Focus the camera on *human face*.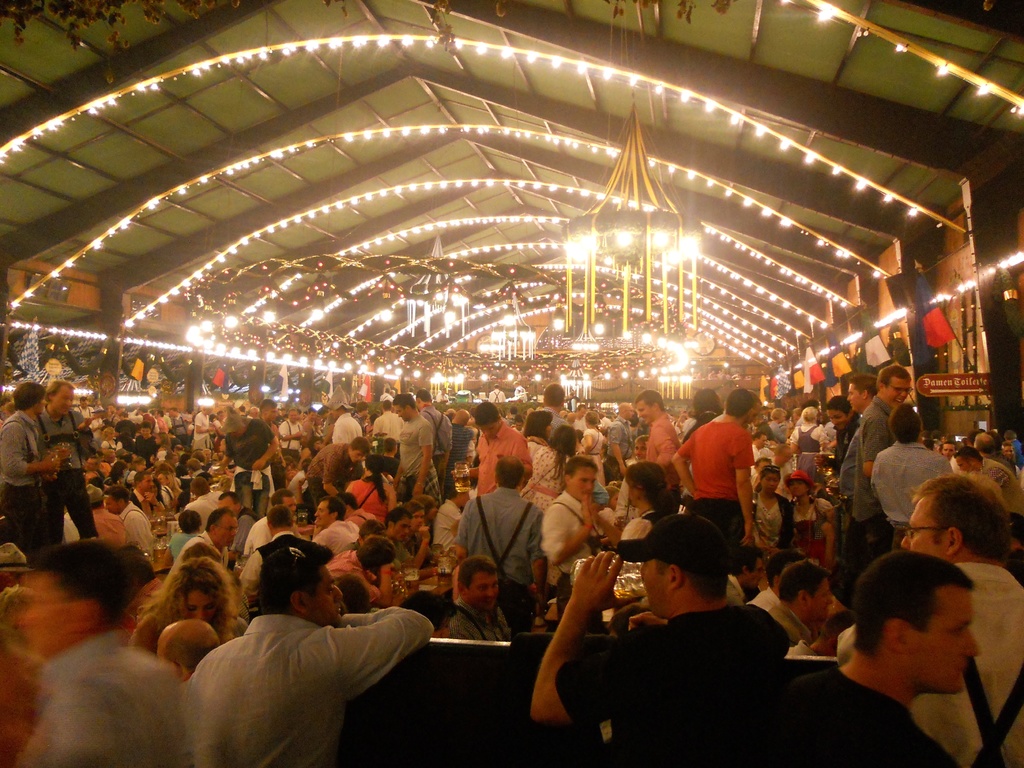
Focus region: (x1=204, y1=450, x2=212, y2=459).
